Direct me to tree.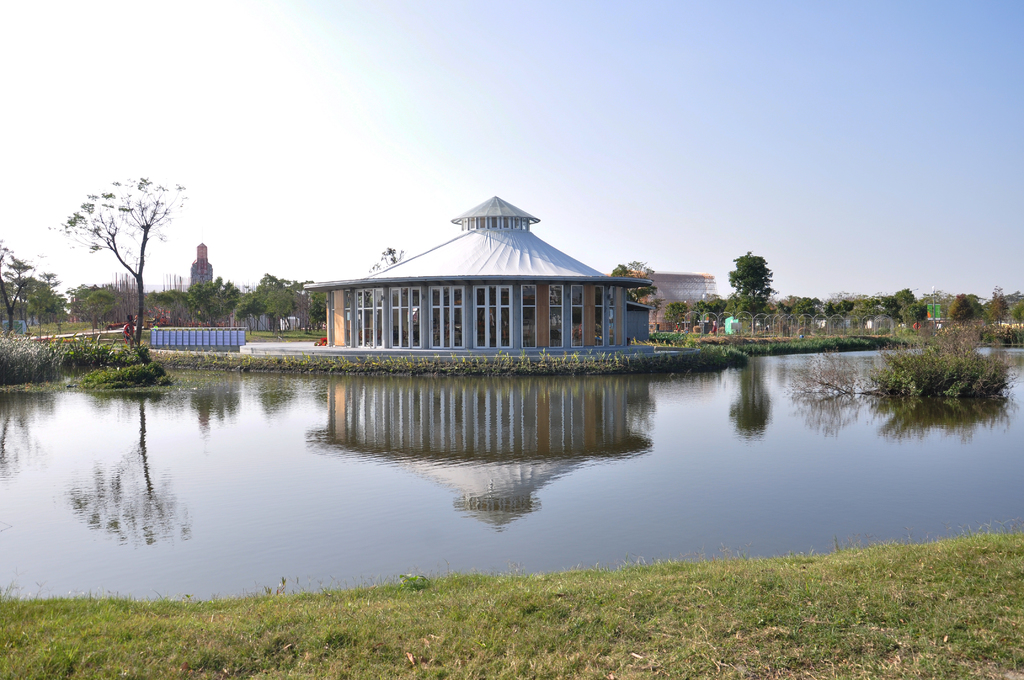
Direction: select_region(767, 302, 790, 325).
